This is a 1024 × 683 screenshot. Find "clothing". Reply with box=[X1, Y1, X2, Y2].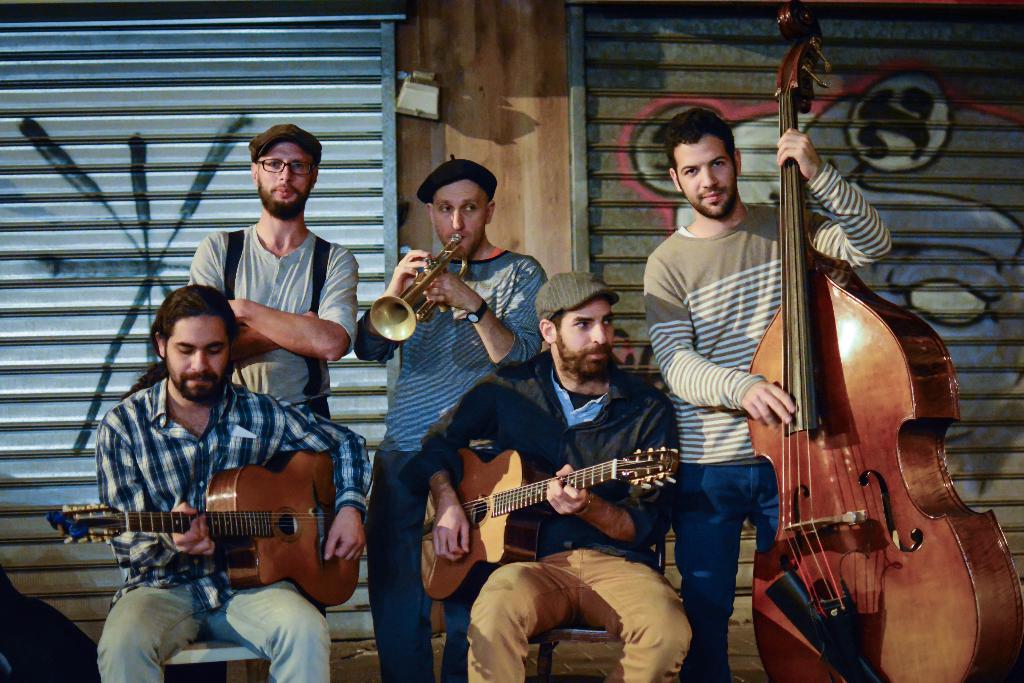
box=[401, 342, 688, 682].
